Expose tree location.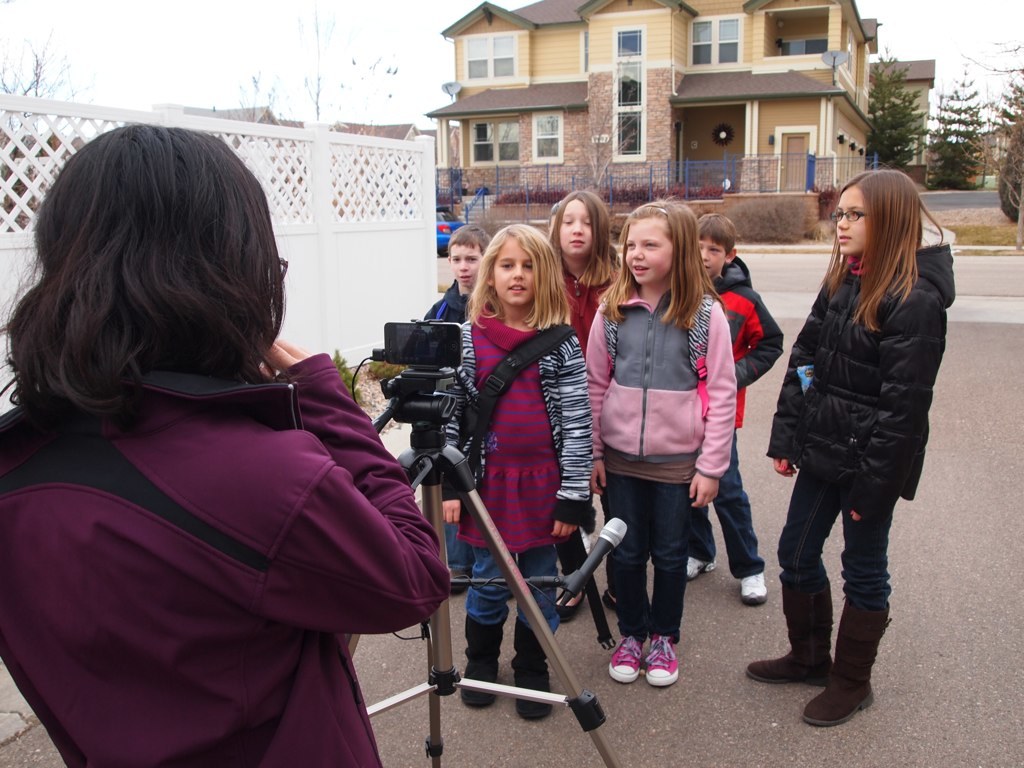
Exposed at Rect(0, 31, 97, 133).
